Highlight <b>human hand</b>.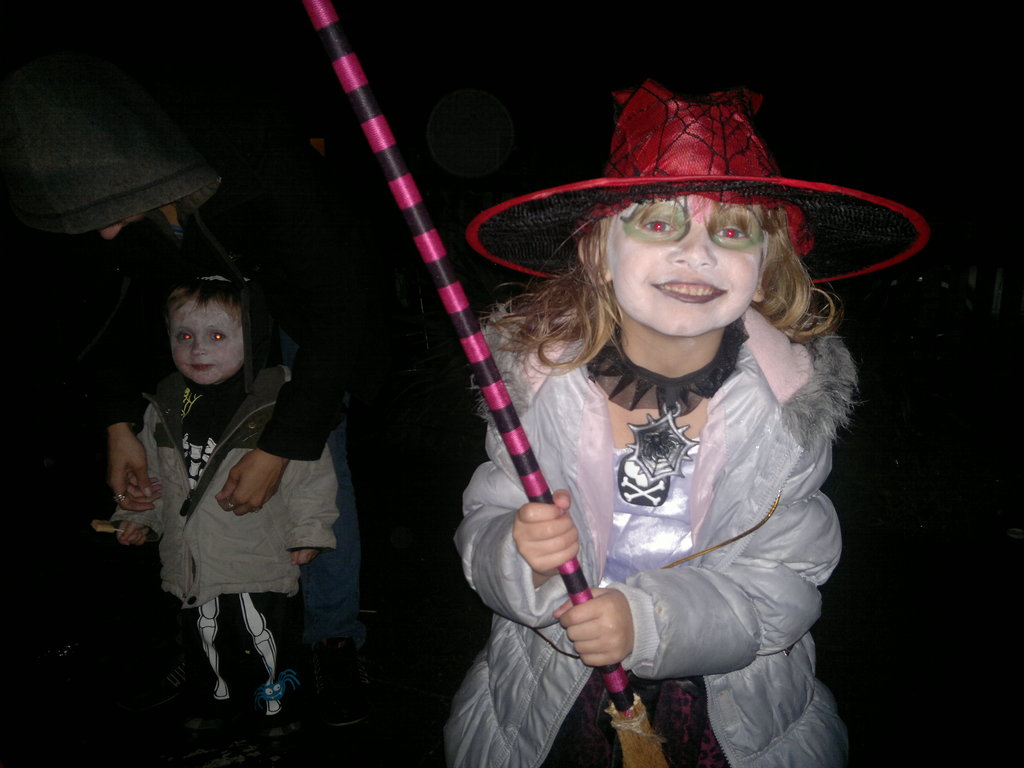
Highlighted region: 214:451:289:517.
